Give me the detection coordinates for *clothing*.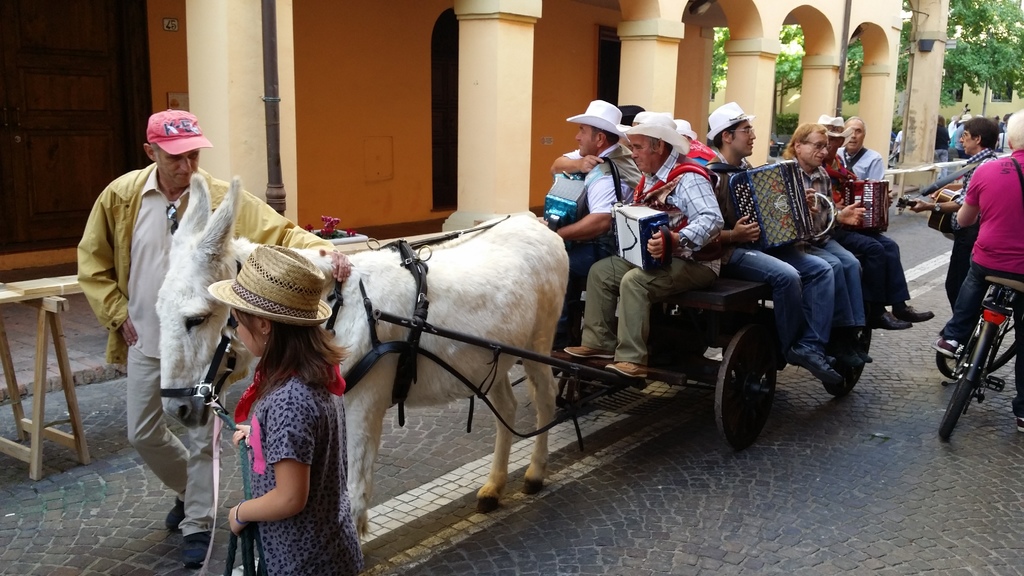
<region>77, 164, 335, 538</region>.
